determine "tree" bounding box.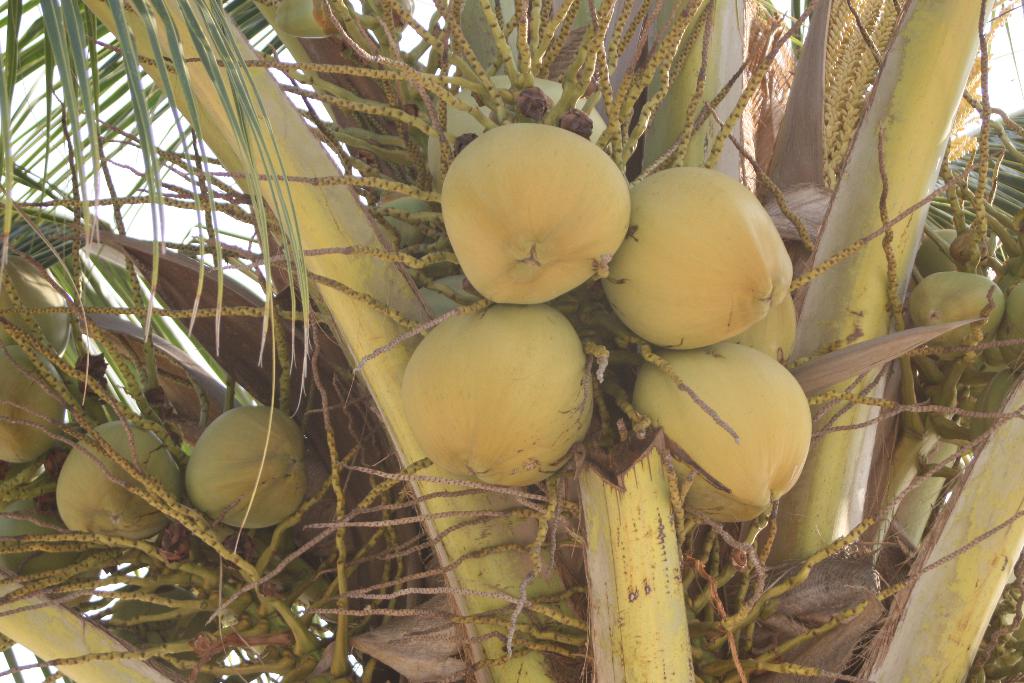
Determined: locate(0, 0, 1023, 675).
